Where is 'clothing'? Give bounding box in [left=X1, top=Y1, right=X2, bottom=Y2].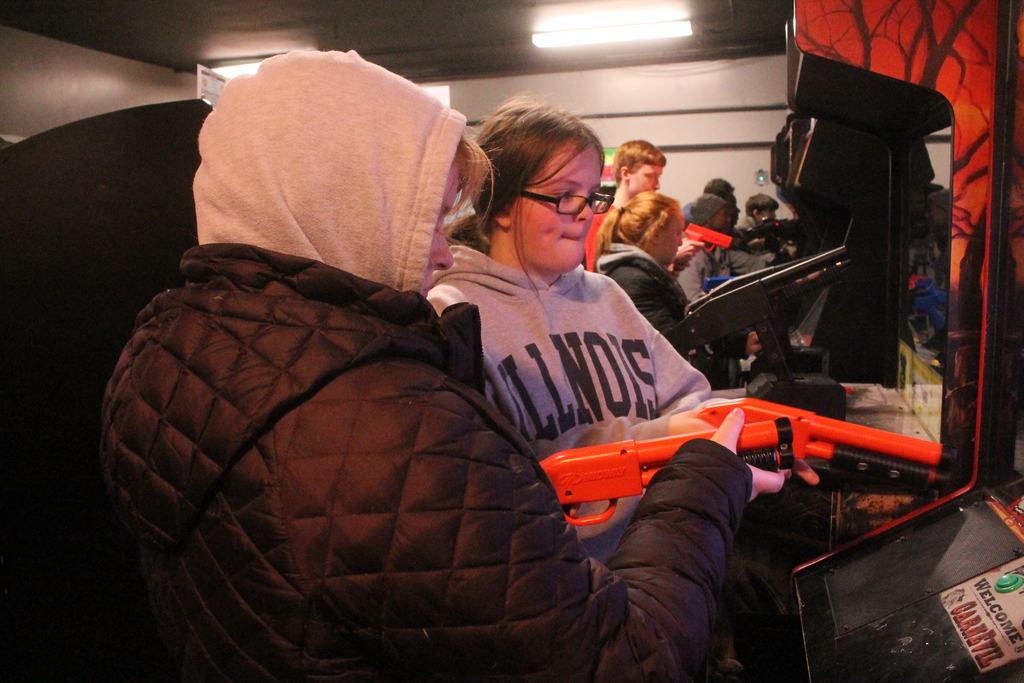
[left=579, top=203, right=615, bottom=267].
